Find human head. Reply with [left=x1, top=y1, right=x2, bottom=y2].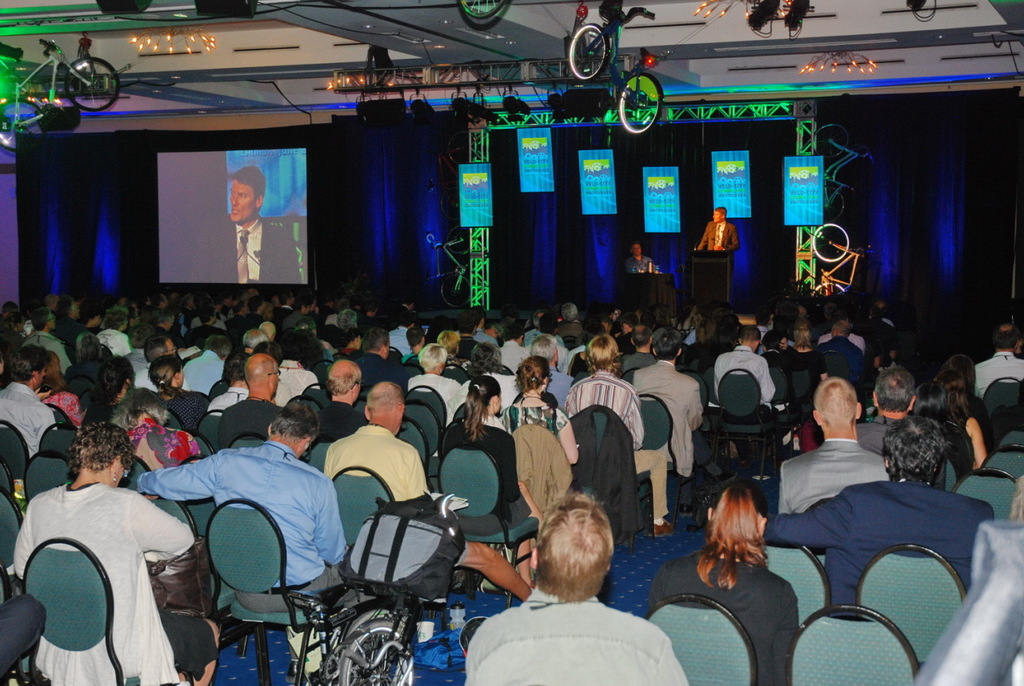
[left=491, top=319, right=513, bottom=336].
